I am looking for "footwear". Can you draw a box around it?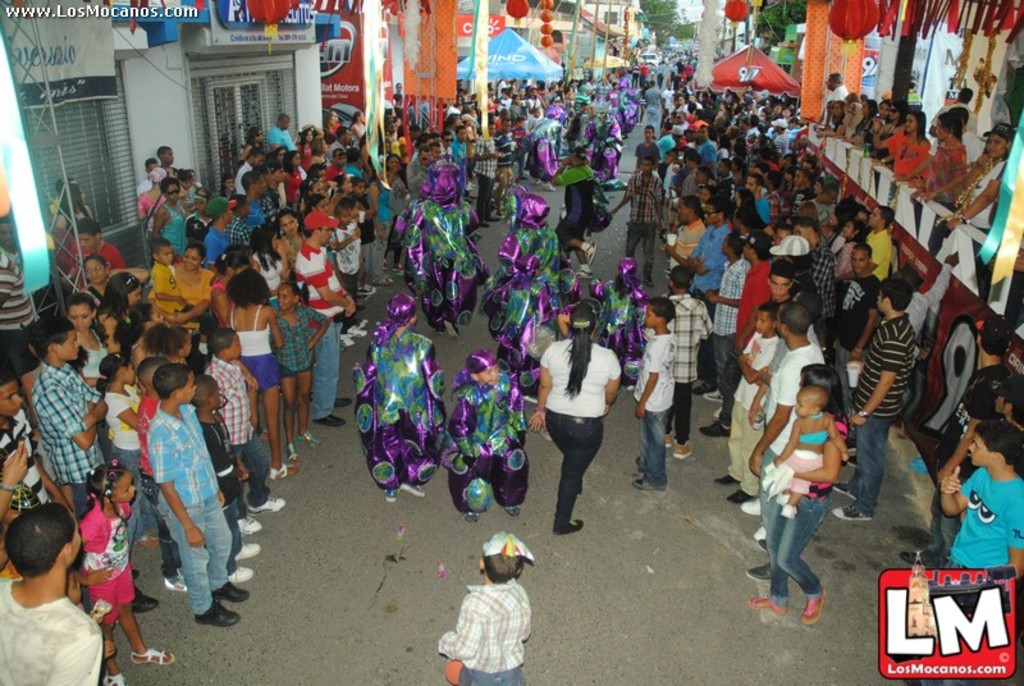
Sure, the bounding box is 740, 499, 759, 513.
